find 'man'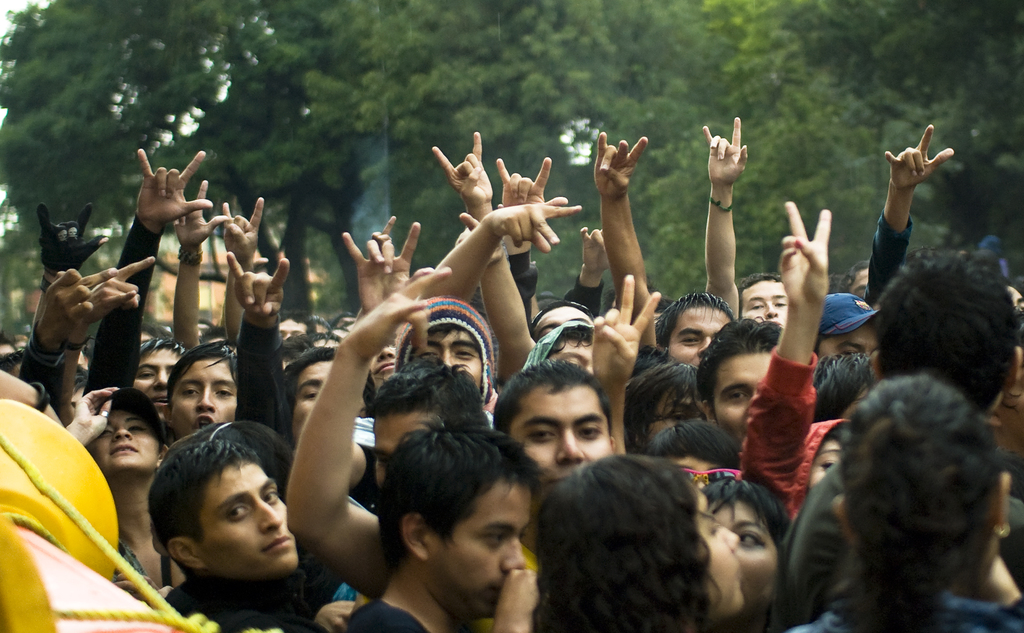
(110, 406, 316, 632)
